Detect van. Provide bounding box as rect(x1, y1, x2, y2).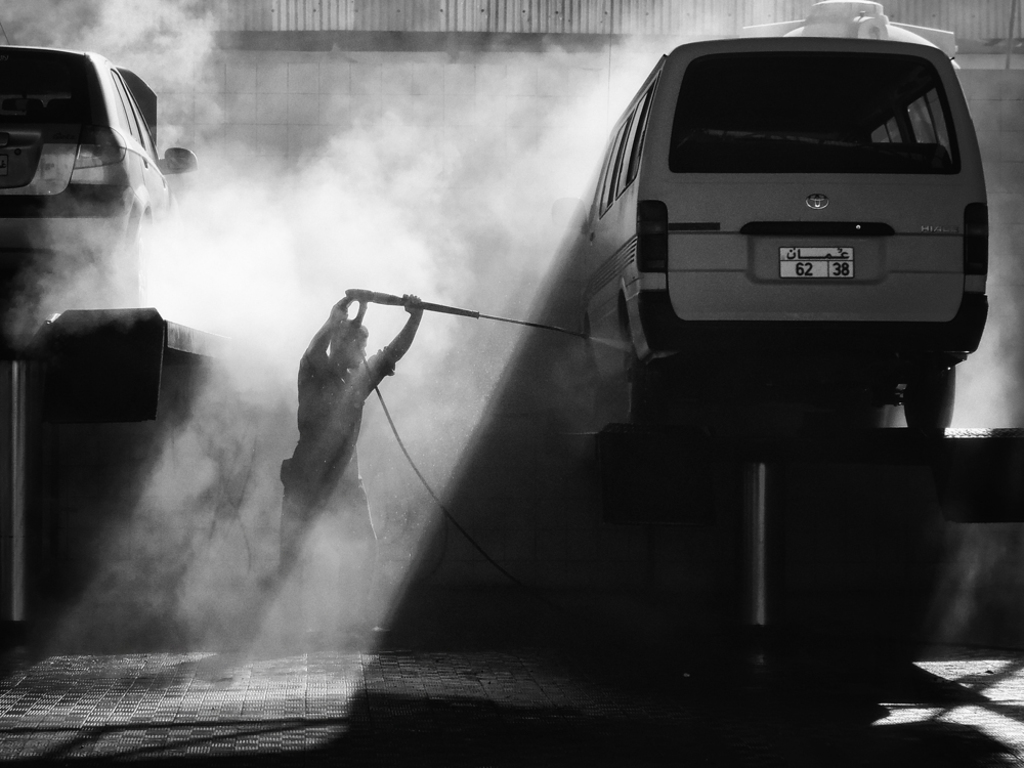
rect(581, 35, 985, 431).
